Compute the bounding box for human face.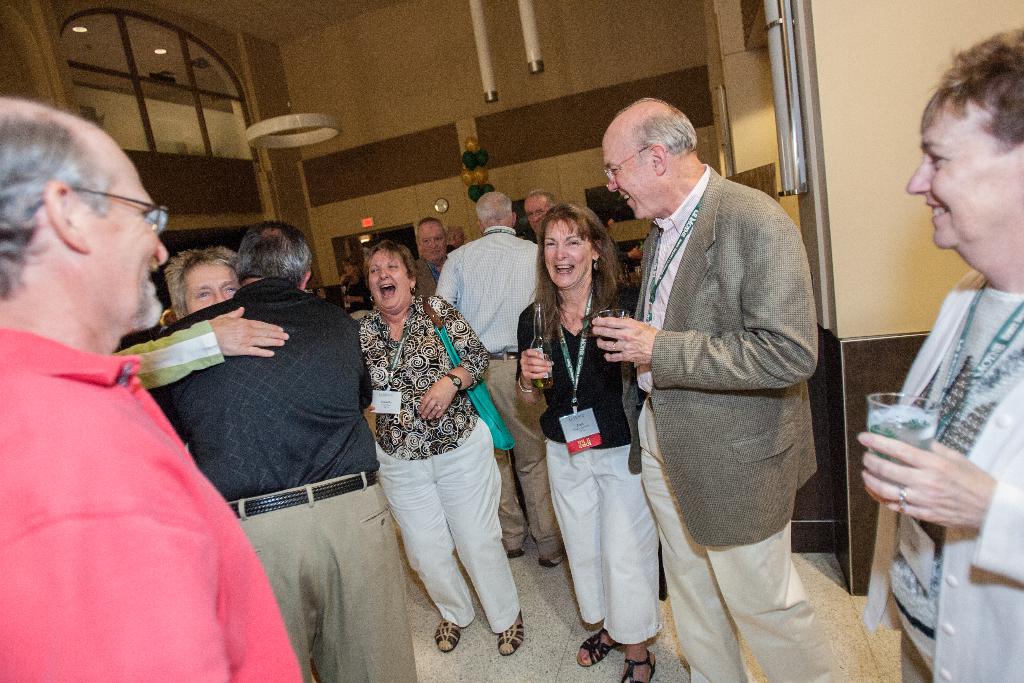
(left=540, top=211, right=596, bottom=290).
